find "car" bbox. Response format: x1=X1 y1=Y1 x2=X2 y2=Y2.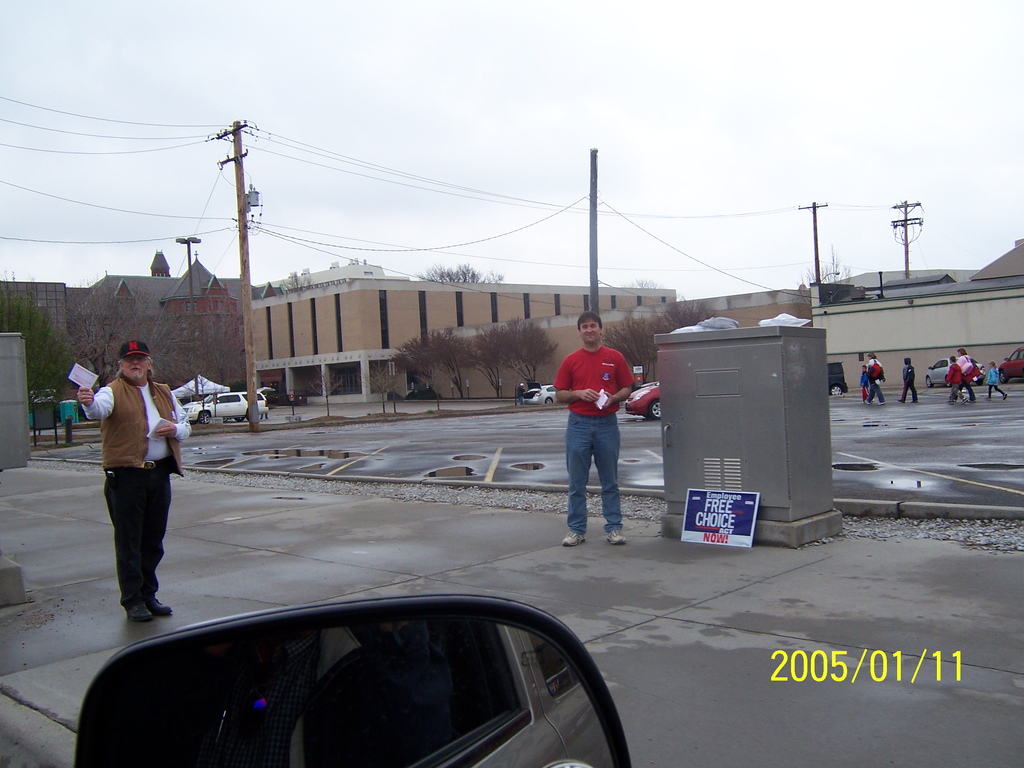
x1=519 y1=380 x2=557 y2=406.
